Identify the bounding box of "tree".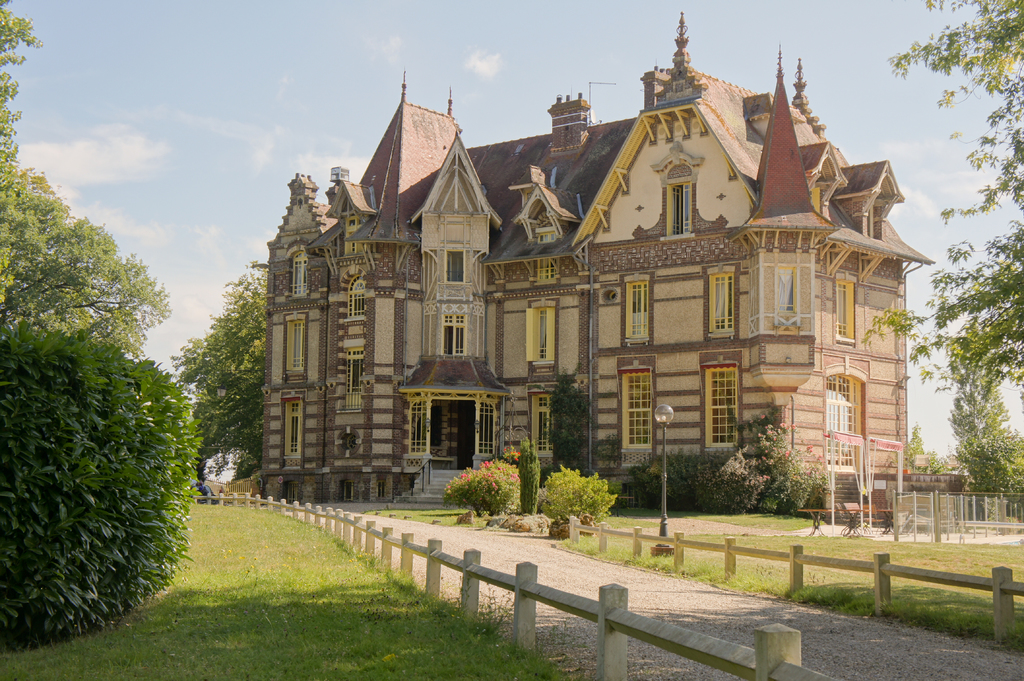
x1=168 y1=243 x2=271 y2=479.
